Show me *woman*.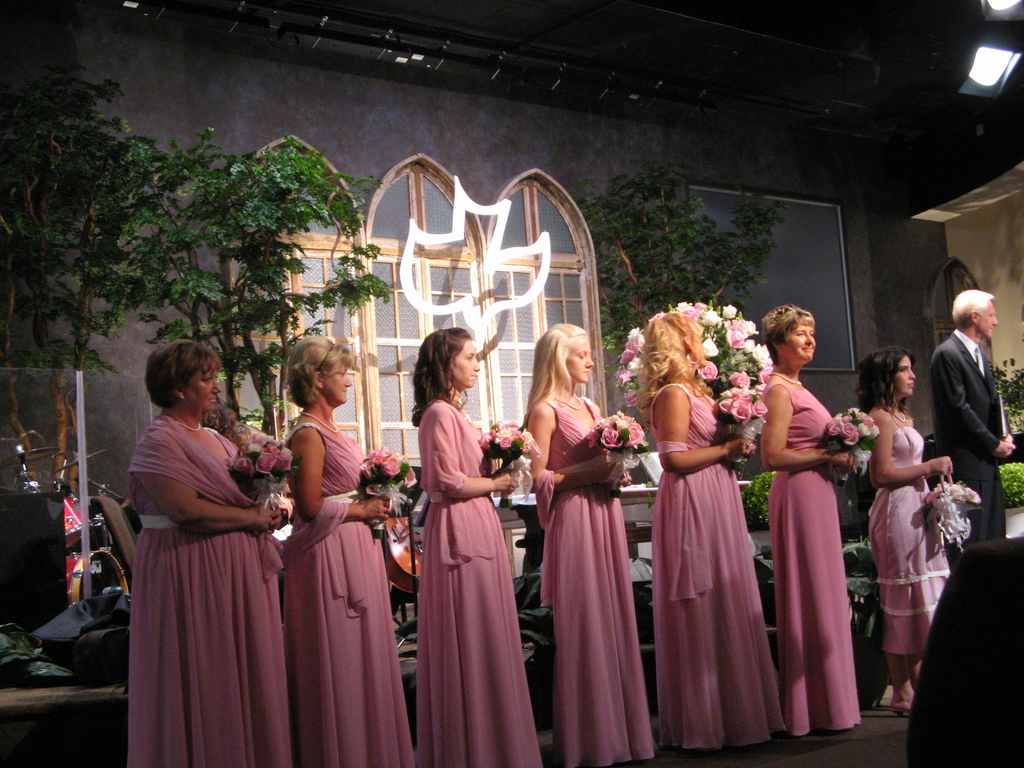
*woman* is here: {"x1": 857, "y1": 344, "x2": 965, "y2": 715}.
